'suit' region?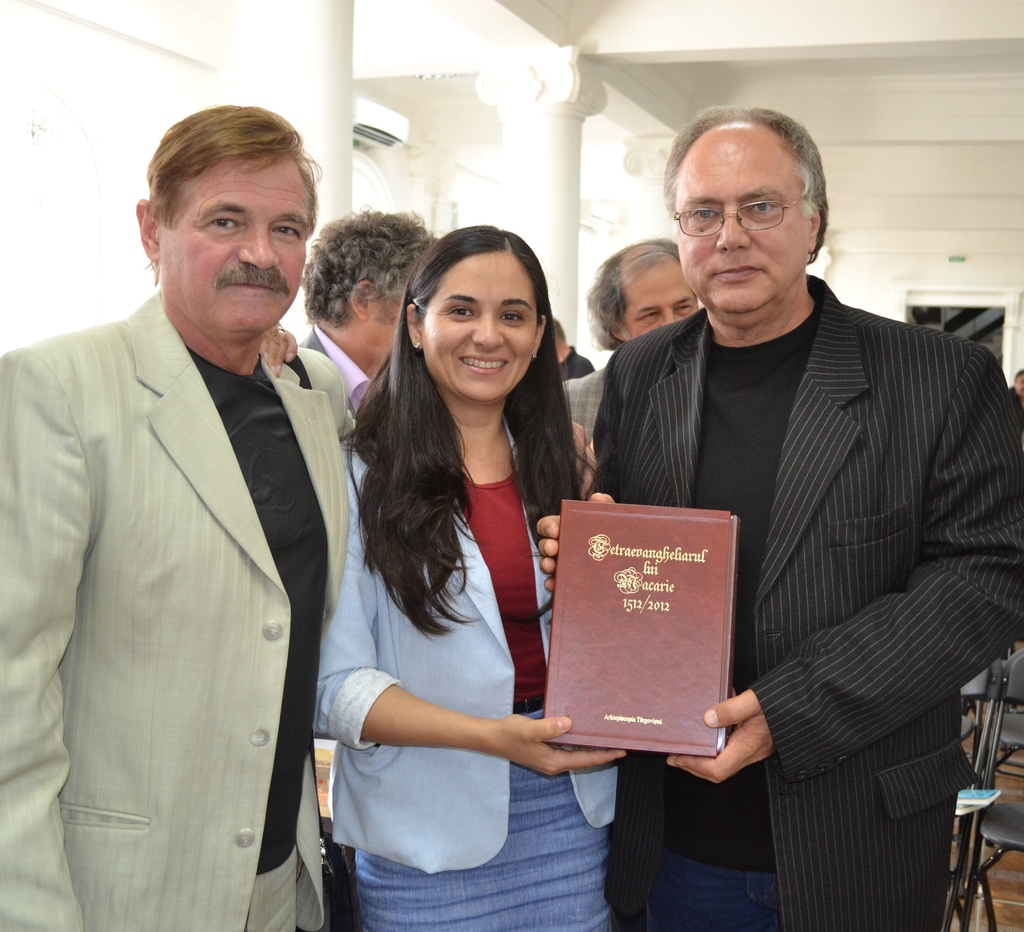
<box>302,407,628,871</box>
